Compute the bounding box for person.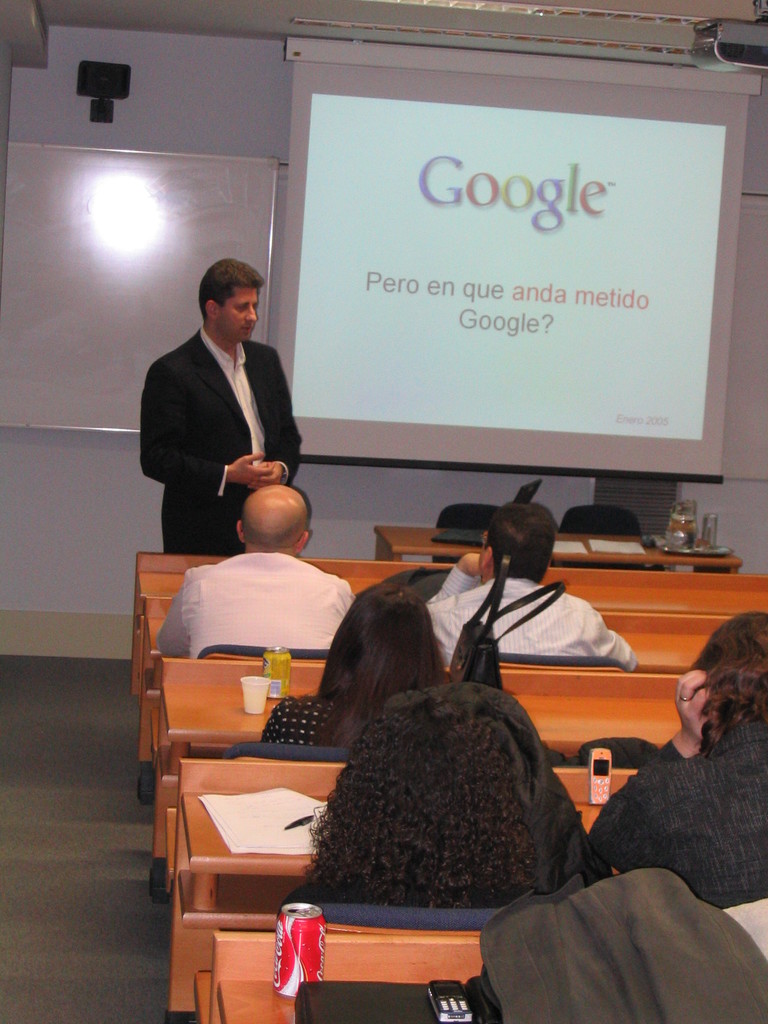
left=271, top=679, right=546, bottom=912.
